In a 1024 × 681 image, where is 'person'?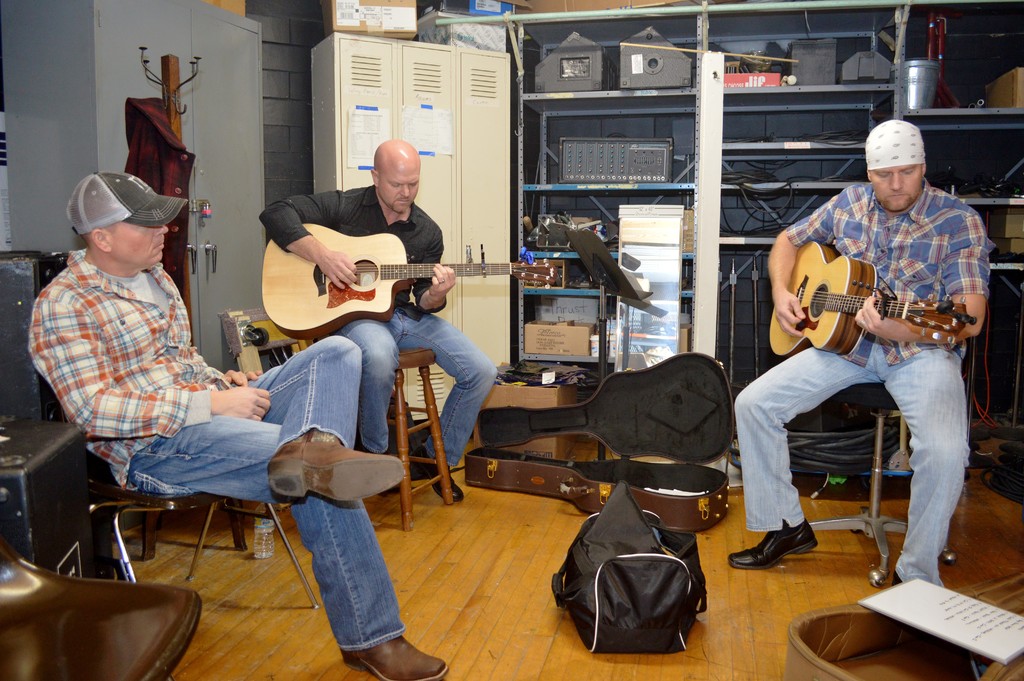
pyautogui.locateOnScreen(775, 126, 1000, 600).
